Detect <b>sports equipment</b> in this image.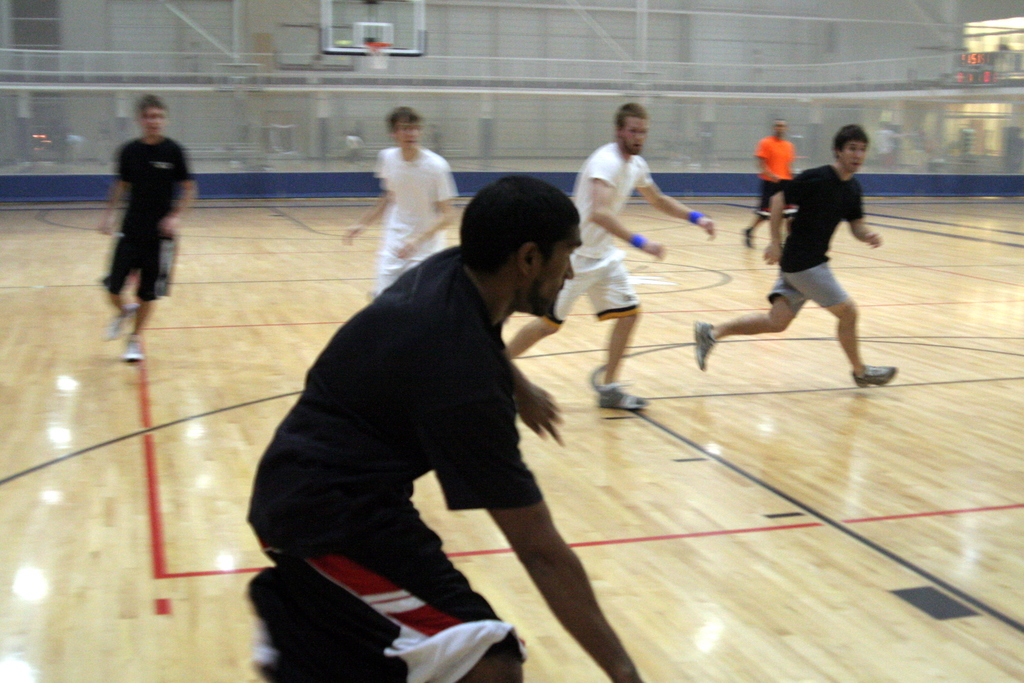
Detection: bbox=[691, 317, 719, 374].
